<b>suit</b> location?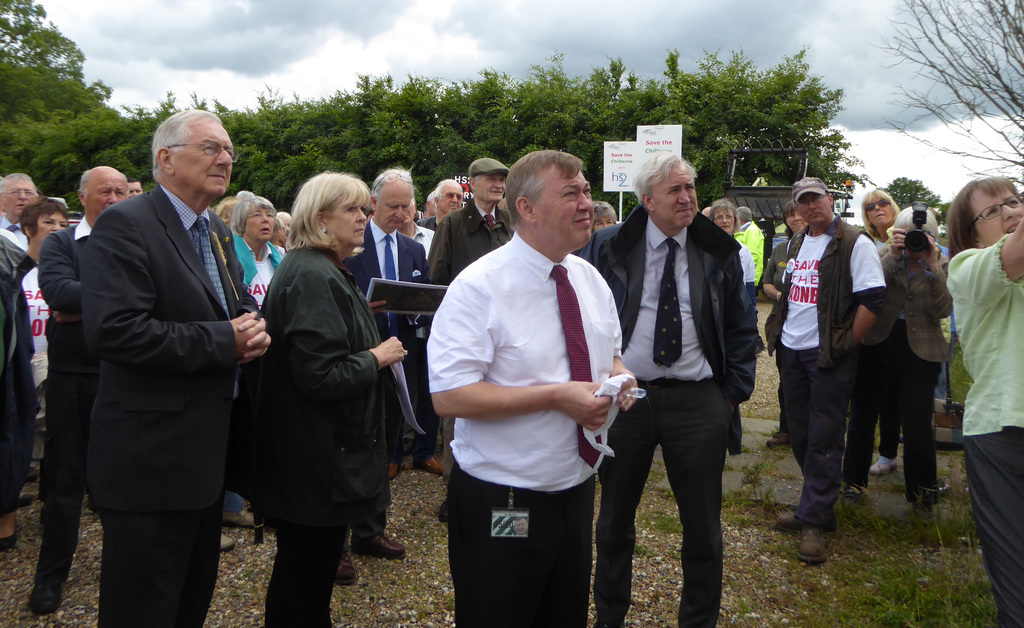
82, 180, 267, 627
